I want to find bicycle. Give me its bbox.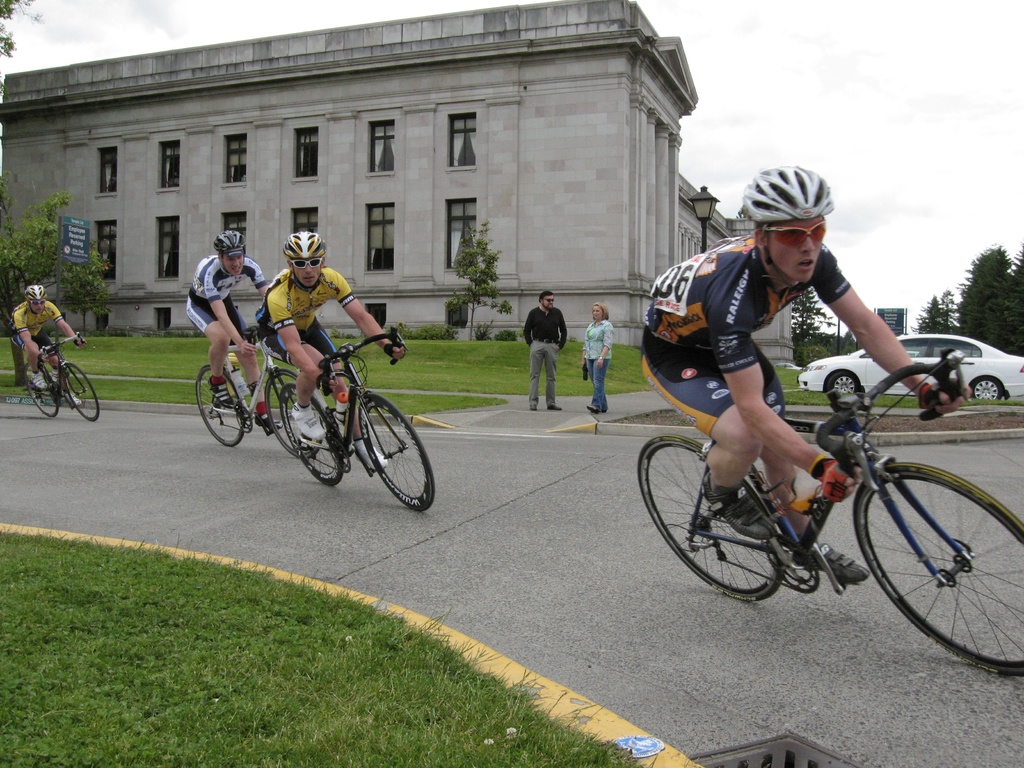
l=24, t=333, r=100, b=424.
